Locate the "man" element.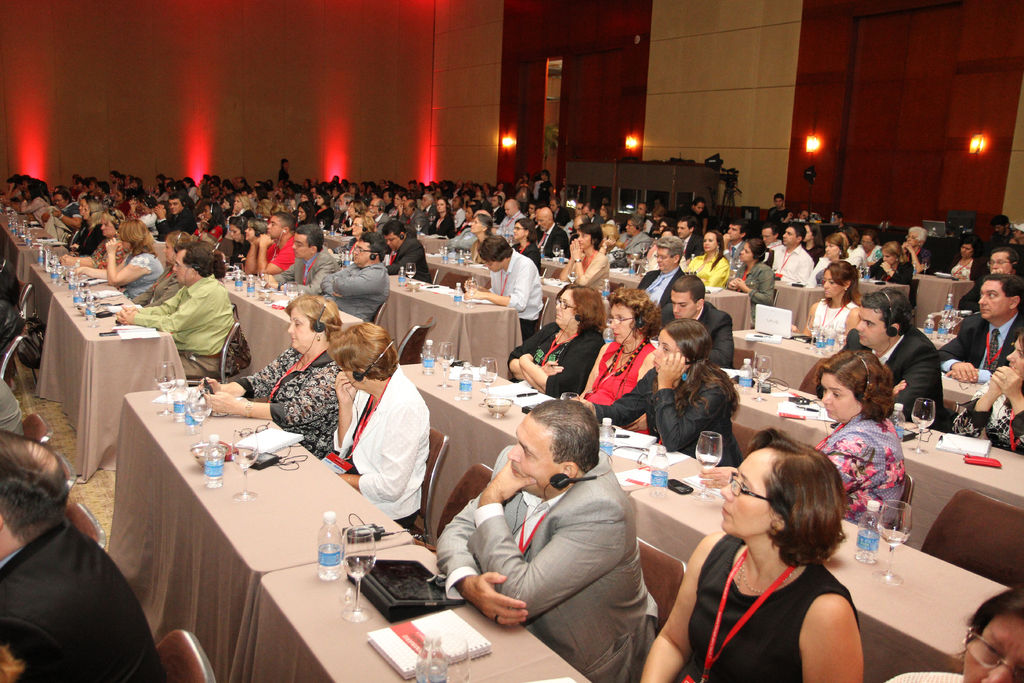
Element bbox: 636 235 686 317.
